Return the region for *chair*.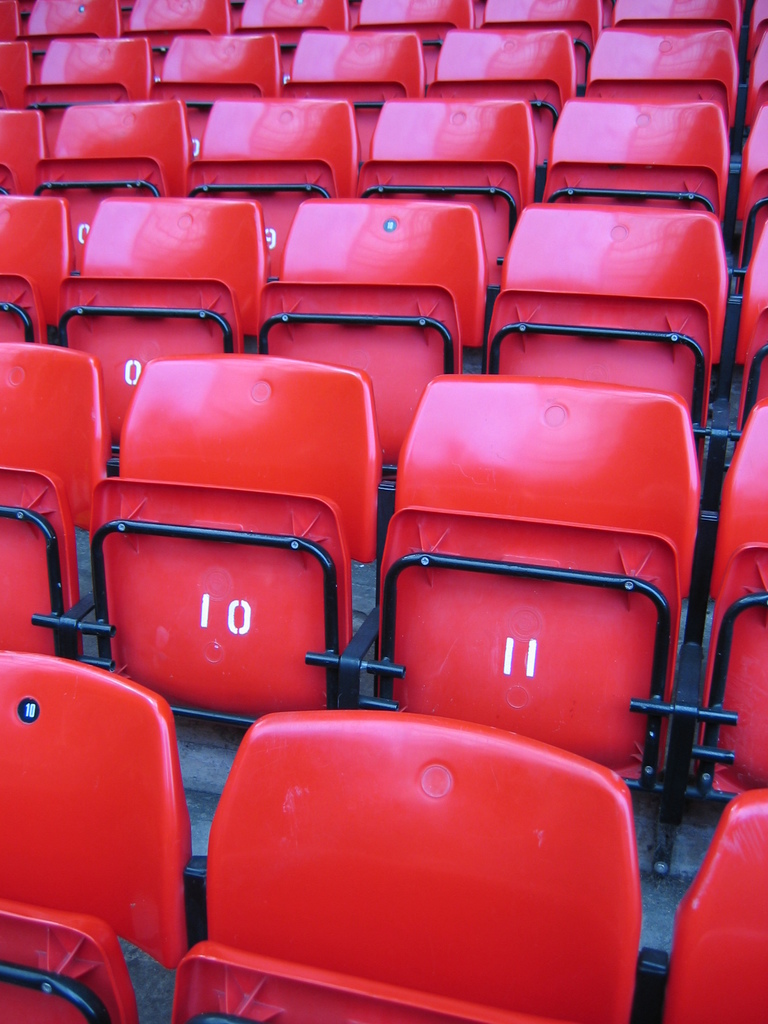
bbox=[369, 97, 539, 312].
